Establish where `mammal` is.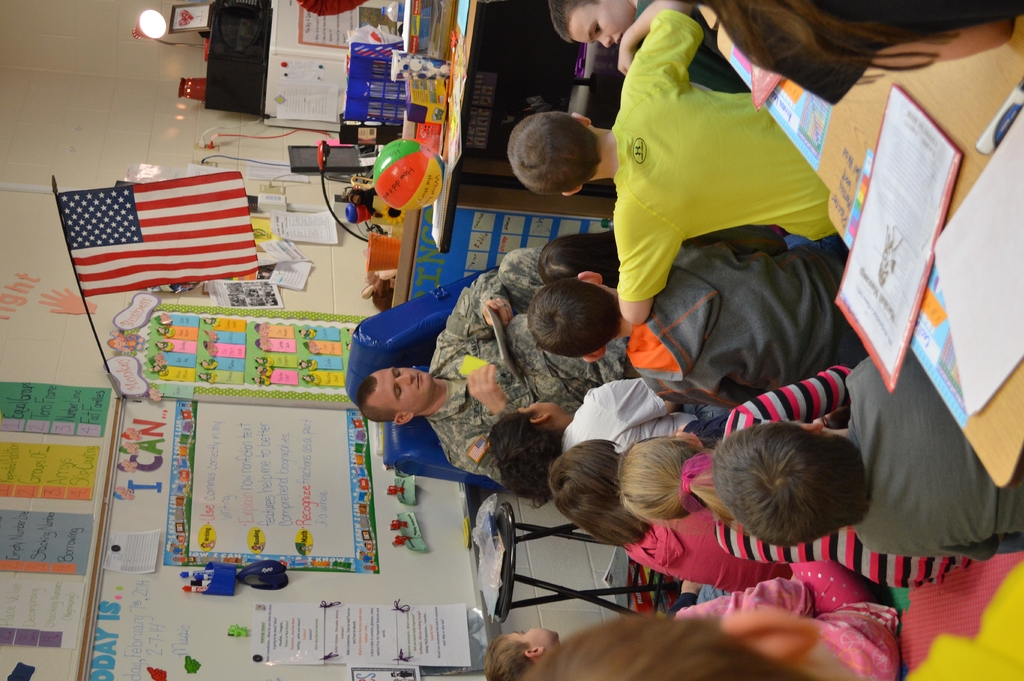
Established at x1=525 y1=243 x2=847 y2=421.
